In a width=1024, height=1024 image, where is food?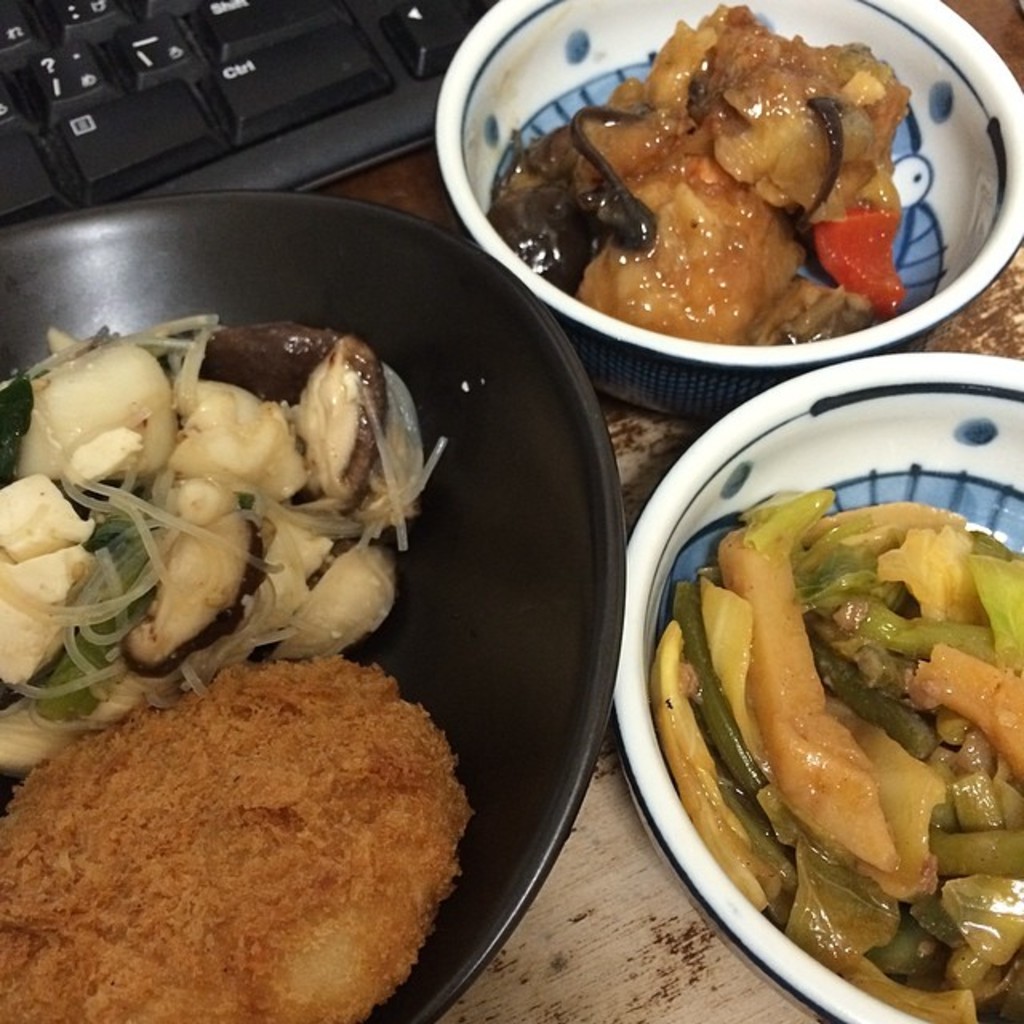
left=0, top=312, right=454, bottom=802.
